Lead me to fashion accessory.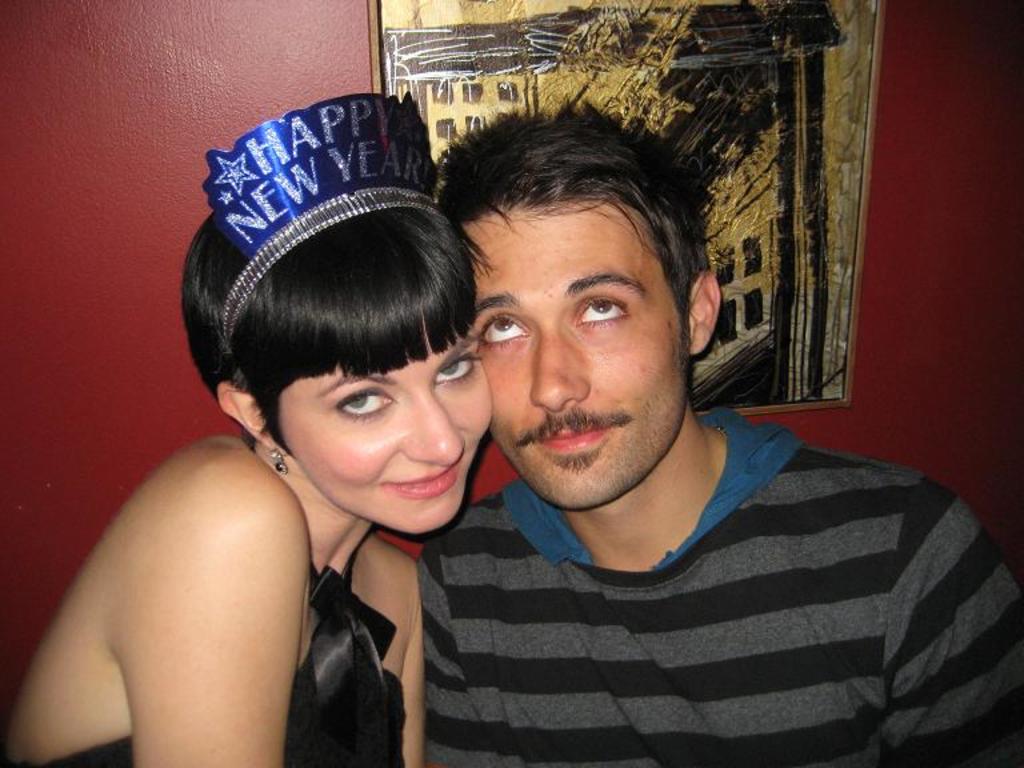
Lead to region(200, 85, 452, 360).
